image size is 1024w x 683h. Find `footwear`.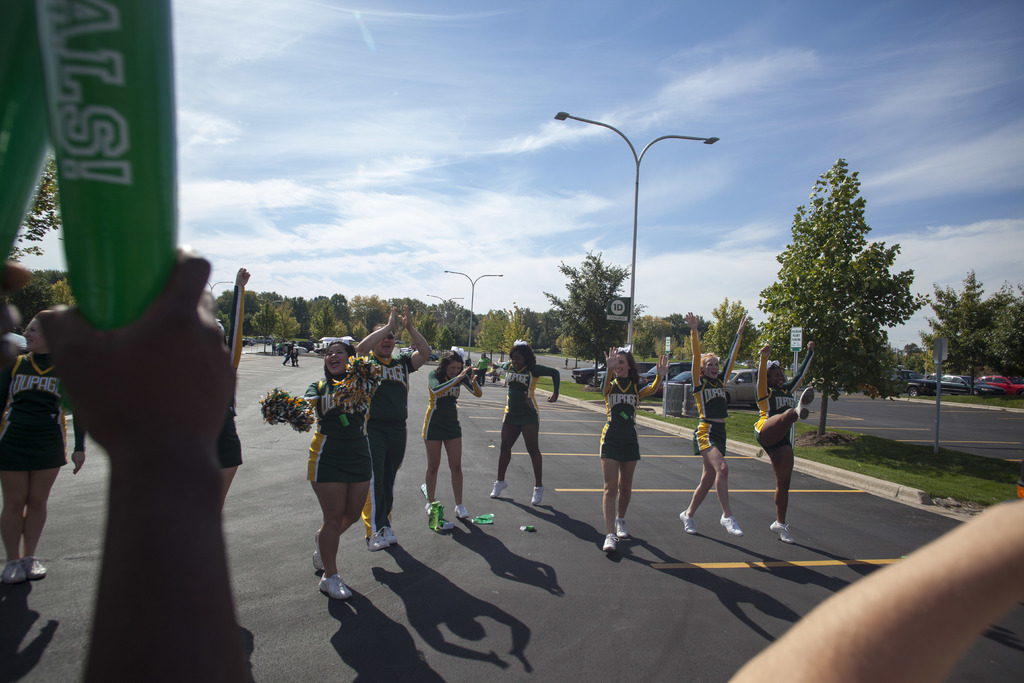
(0,558,25,584).
